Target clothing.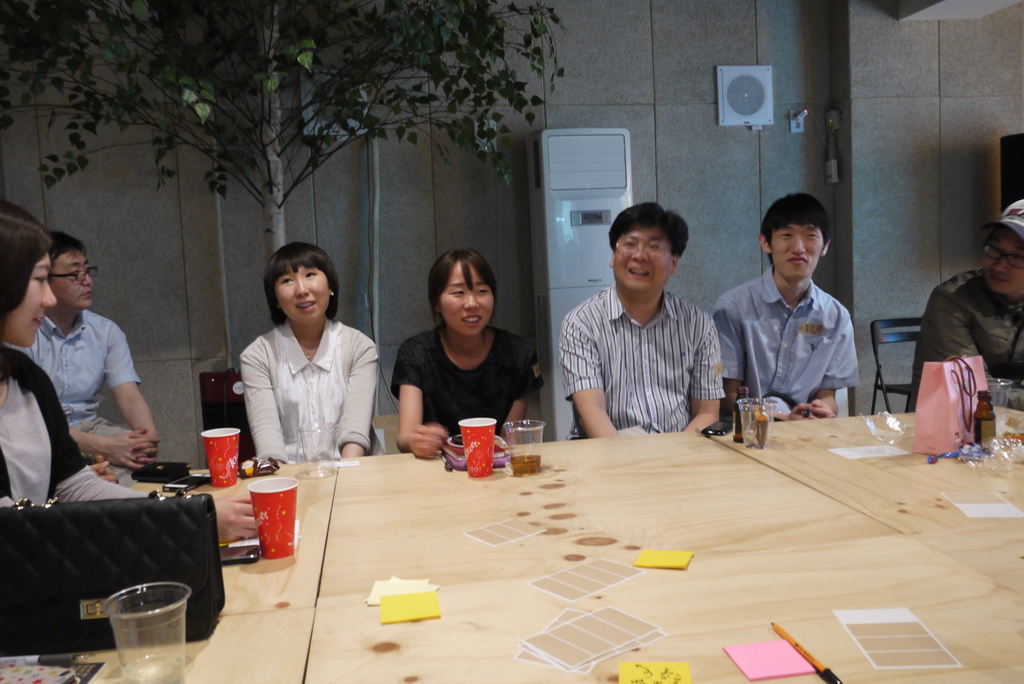
Target region: <bbox>243, 321, 379, 464</bbox>.
